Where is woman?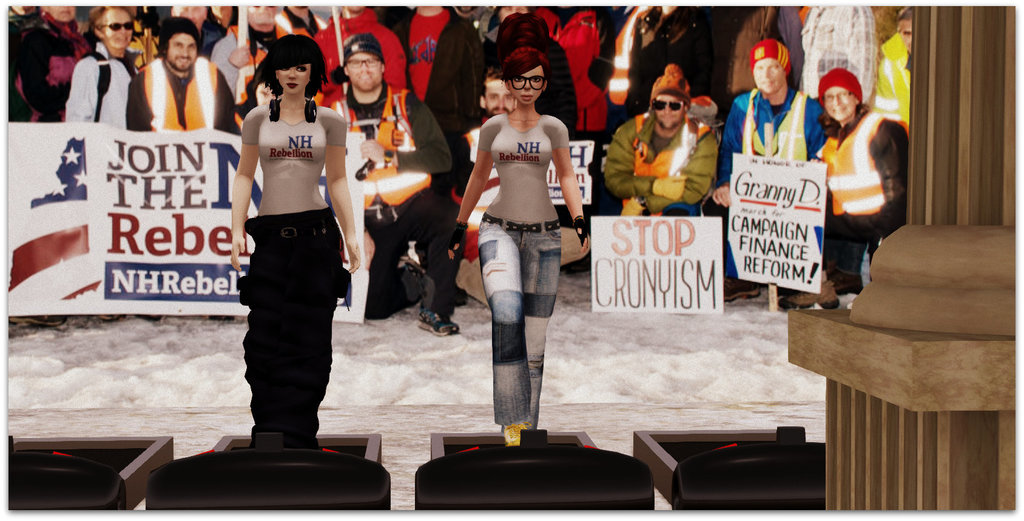
{"x1": 451, "y1": 40, "x2": 596, "y2": 450}.
